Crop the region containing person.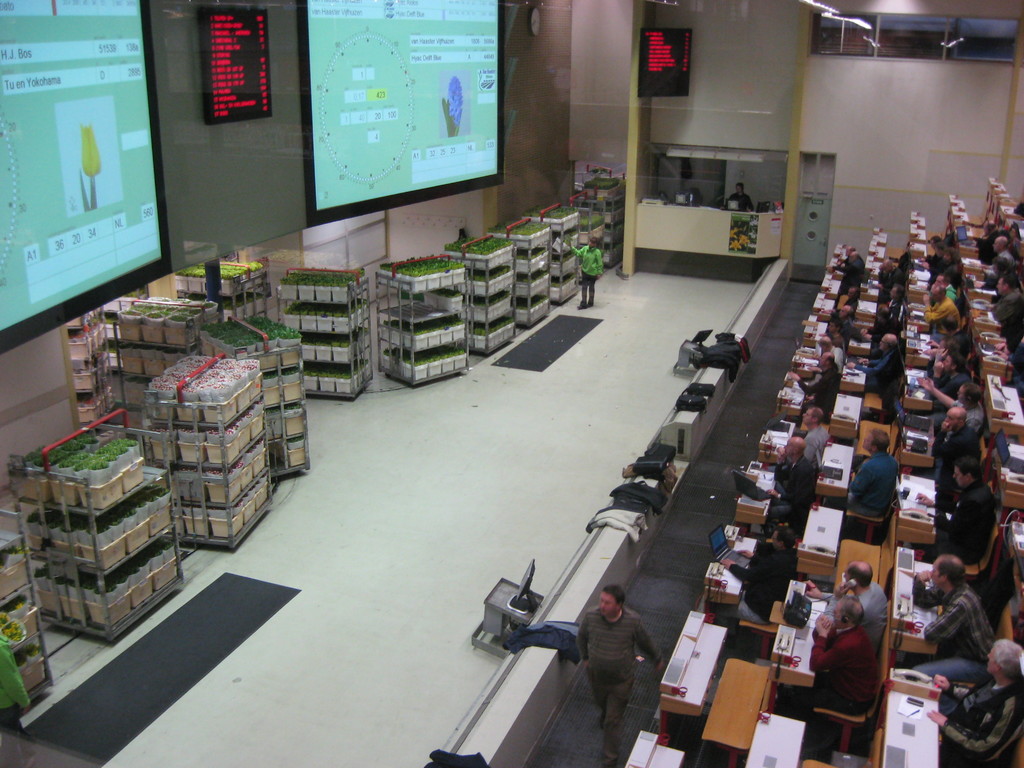
Crop region: (x1=809, y1=563, x2=887, y2=641).
